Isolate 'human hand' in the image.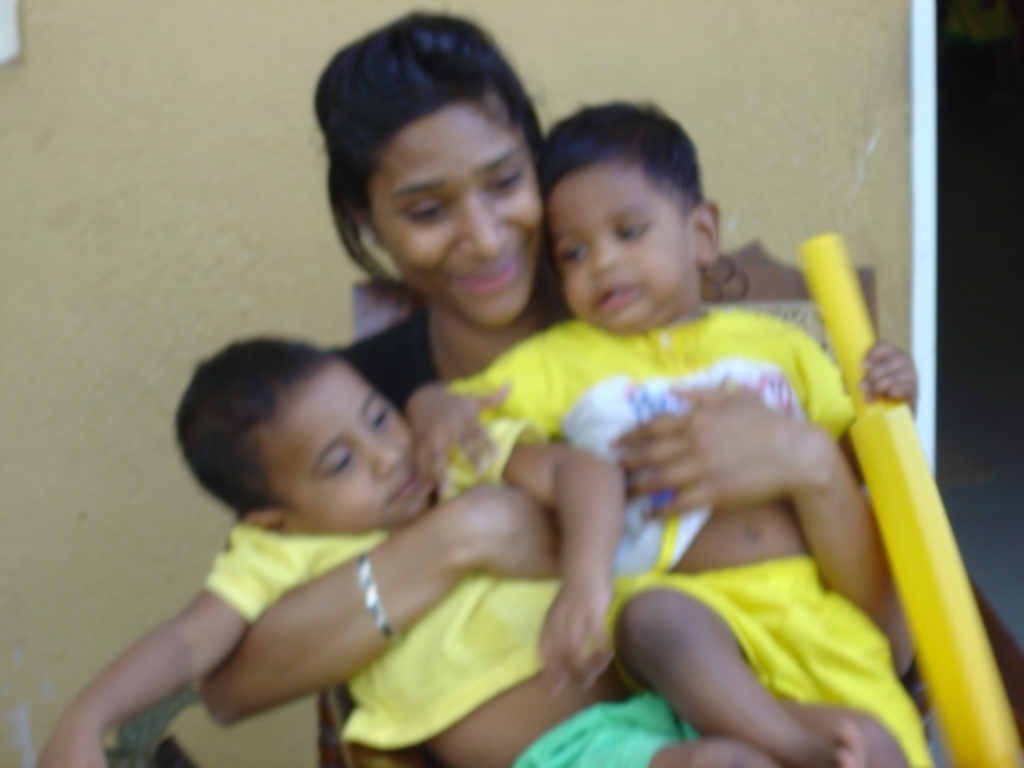
Isolated region: <region>469, 478, 562, 579</region>.
